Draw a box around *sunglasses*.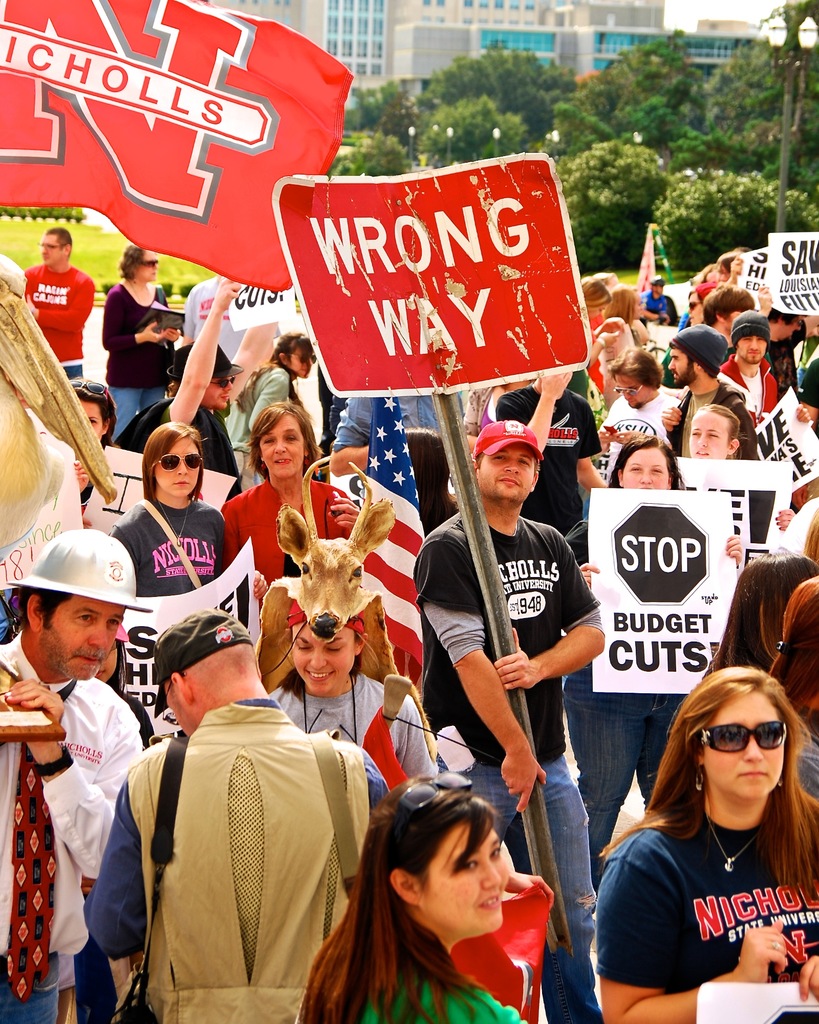
bbox(395, 769, 472, 844).
